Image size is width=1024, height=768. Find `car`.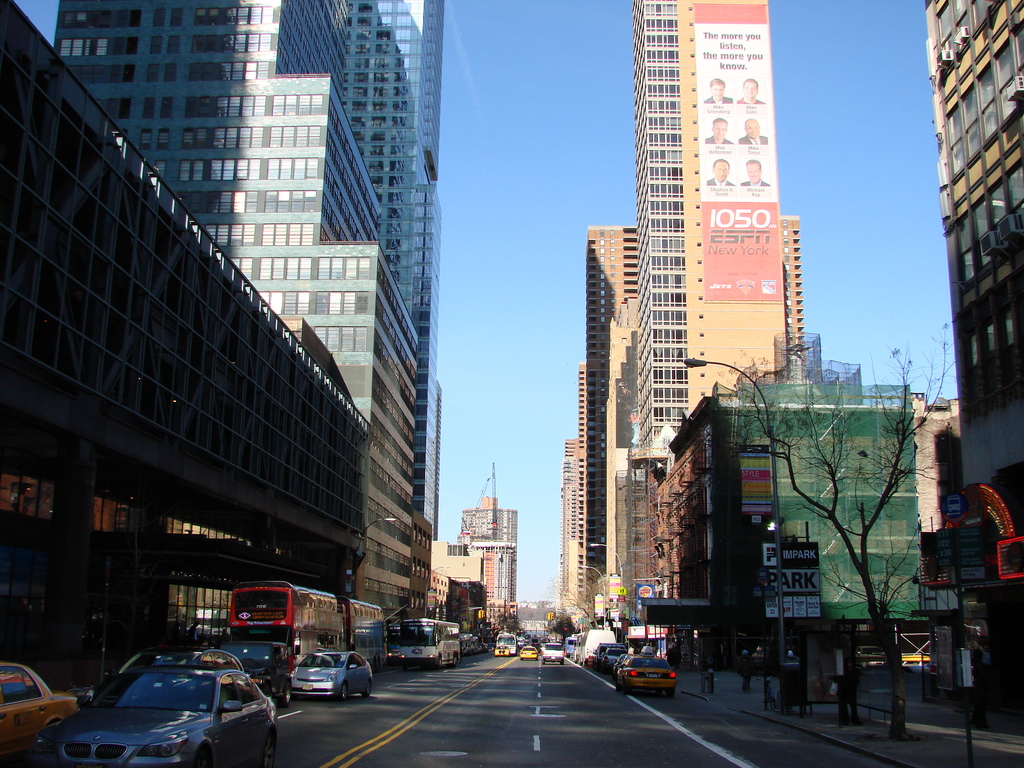
<box>854,646,885,669</box>.
